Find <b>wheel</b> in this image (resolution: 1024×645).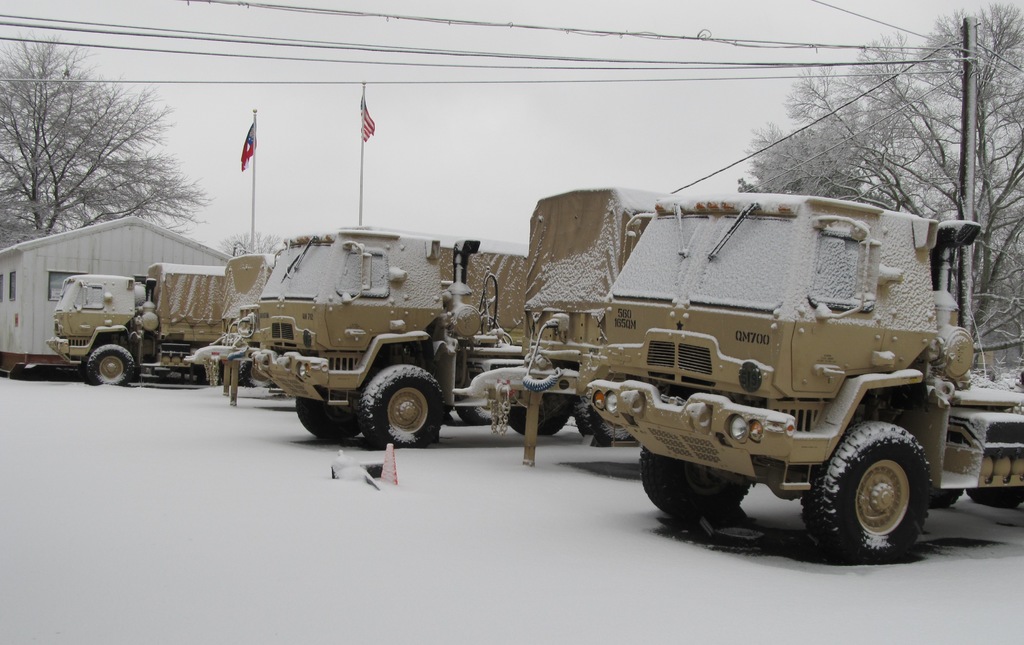
l=932, t=489, r=966, b=510.
